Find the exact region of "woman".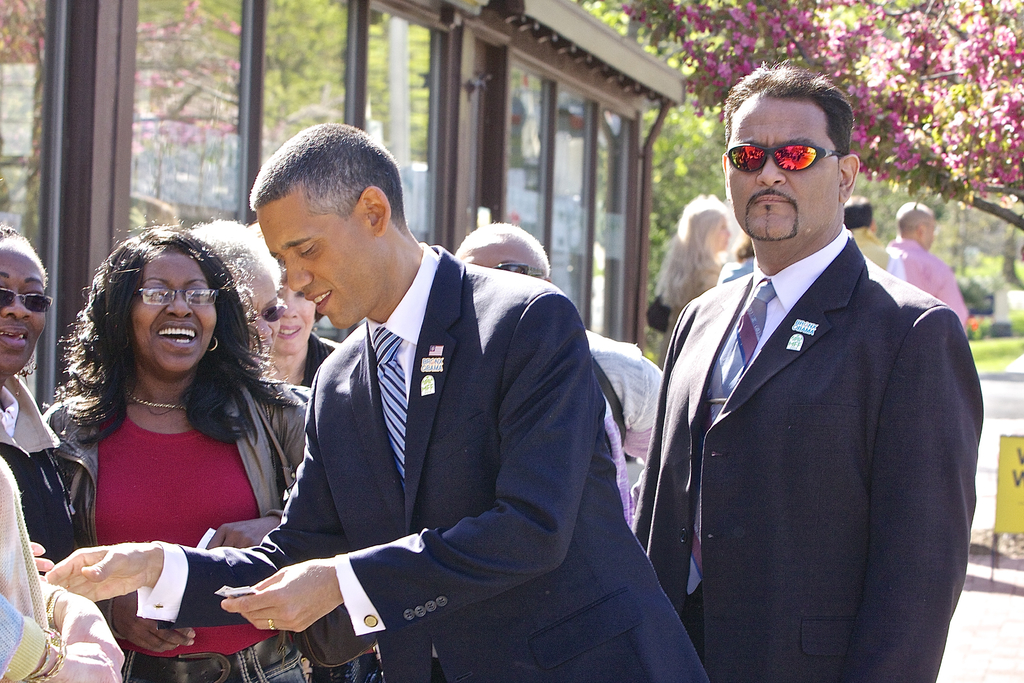
Exact region: (x1=28, y1=216, x2=303, y2=680).
